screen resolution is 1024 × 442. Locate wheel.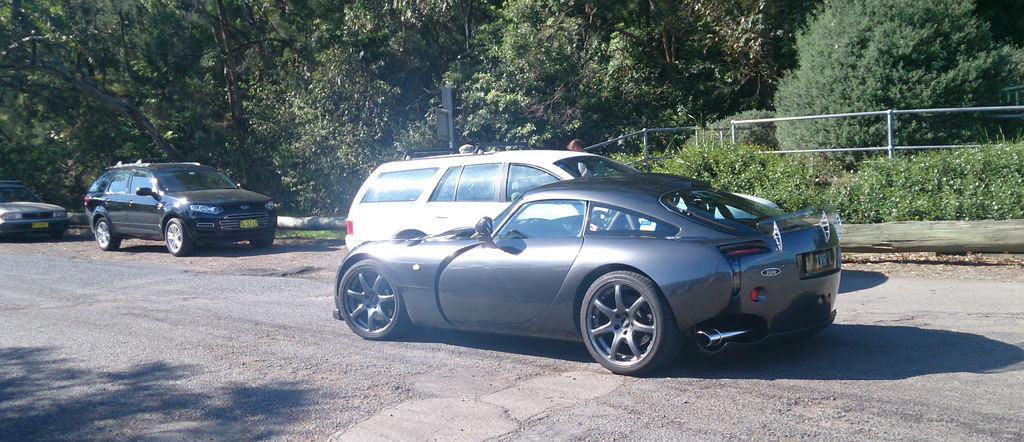
locate(248, 230, 278, 247).
